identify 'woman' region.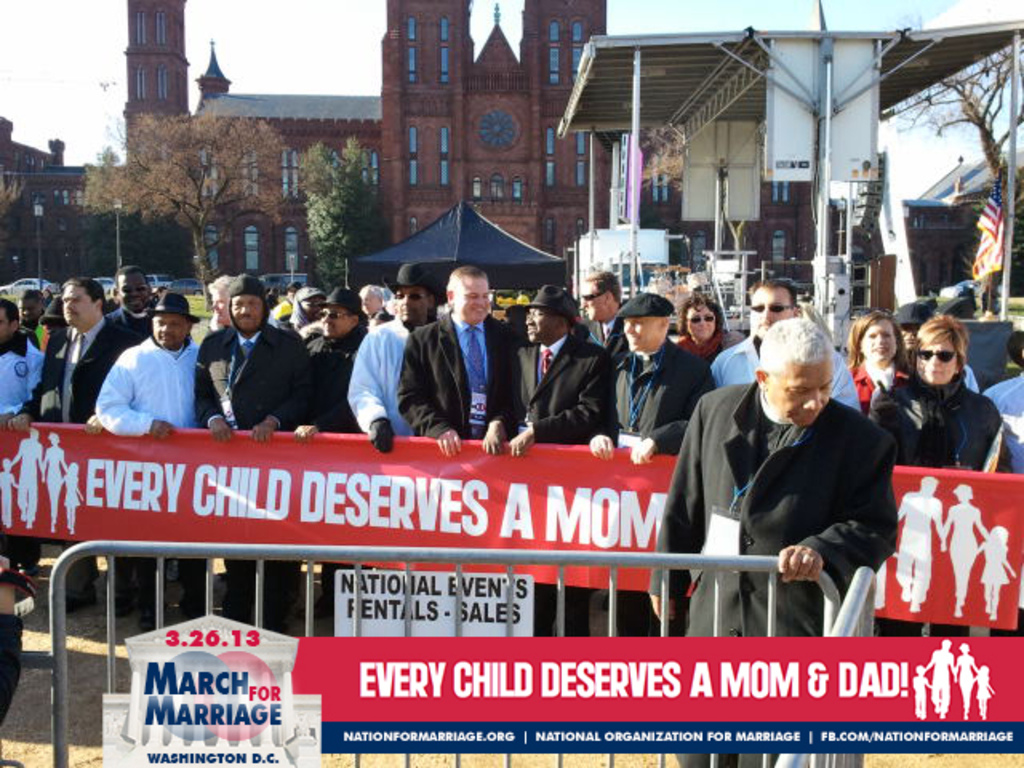
Region: detection(835, 302, 910, 418).
